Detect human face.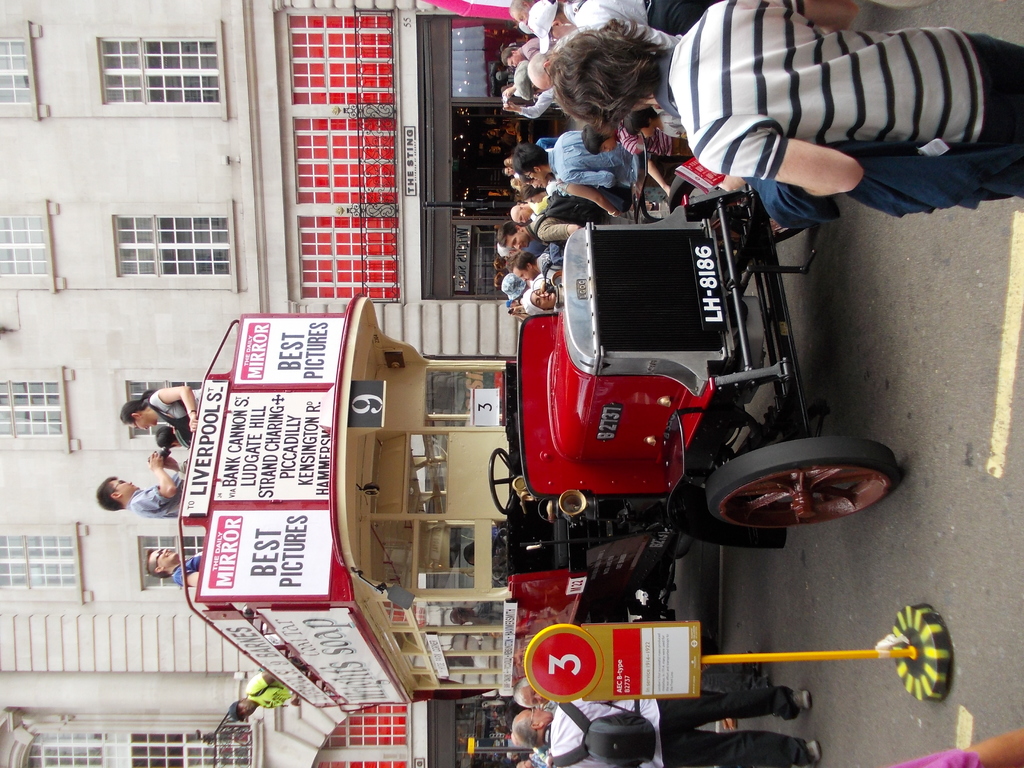
Detected at 234,700,255,720.
